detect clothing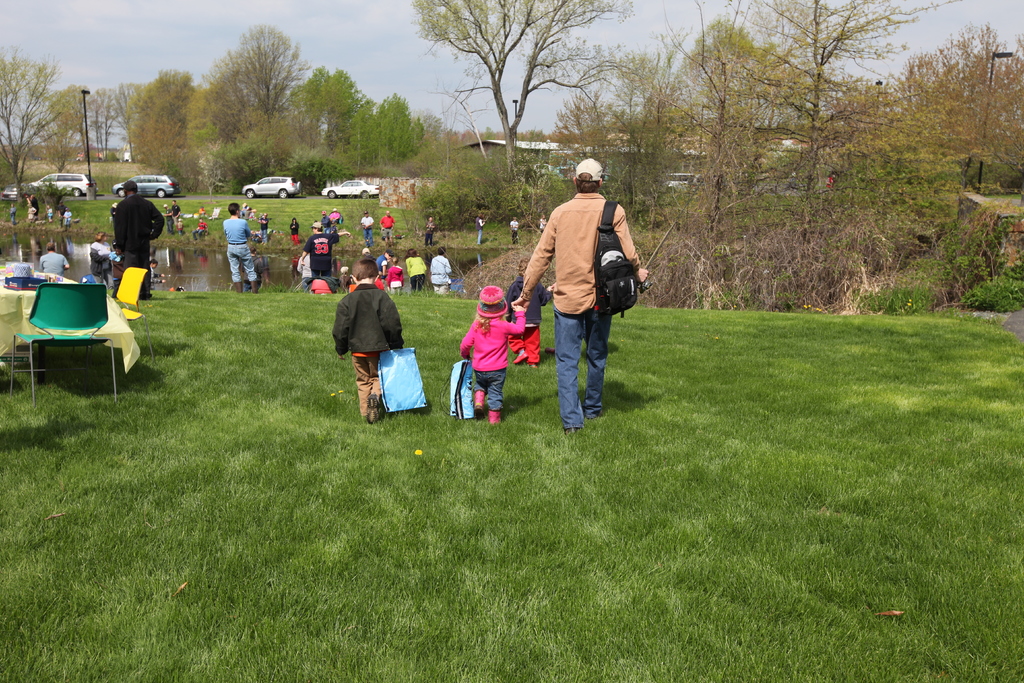
{"x1": 86, "y1": 242, "x2": 112, "y2": 295}
